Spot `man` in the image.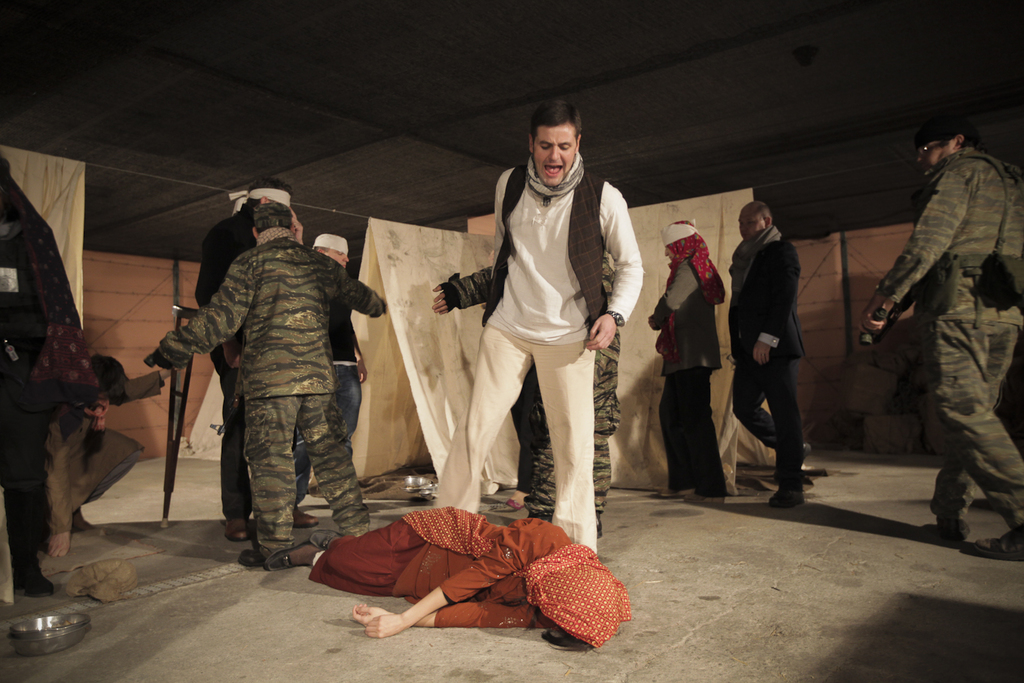
`man` found at bbox=(722, 205, 803, 507).
